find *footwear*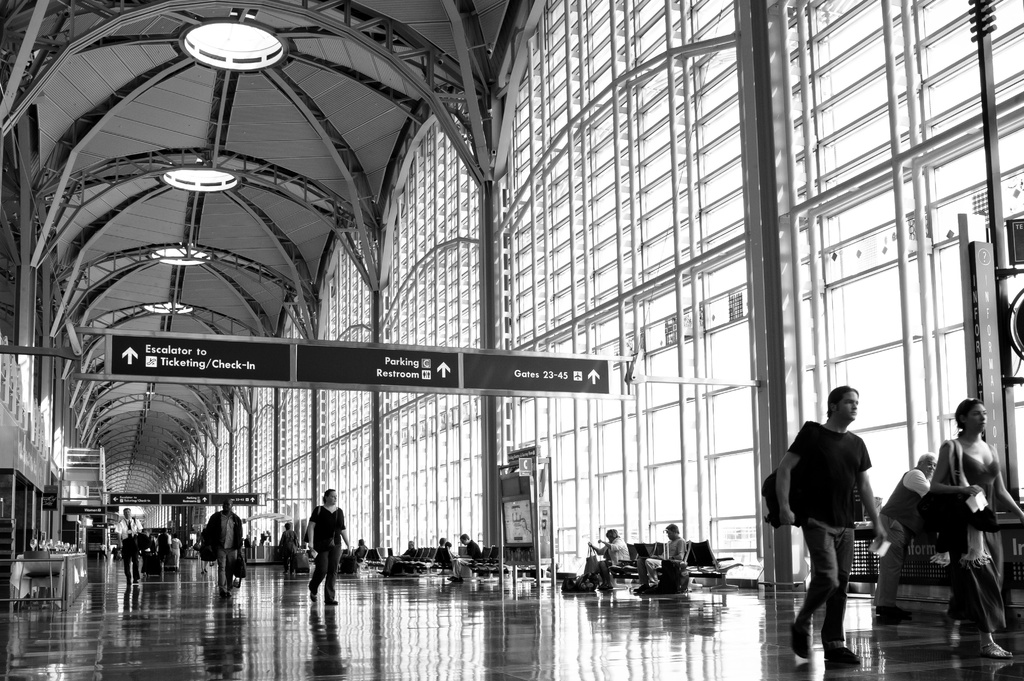
rect(130, 579, 138, 581)
